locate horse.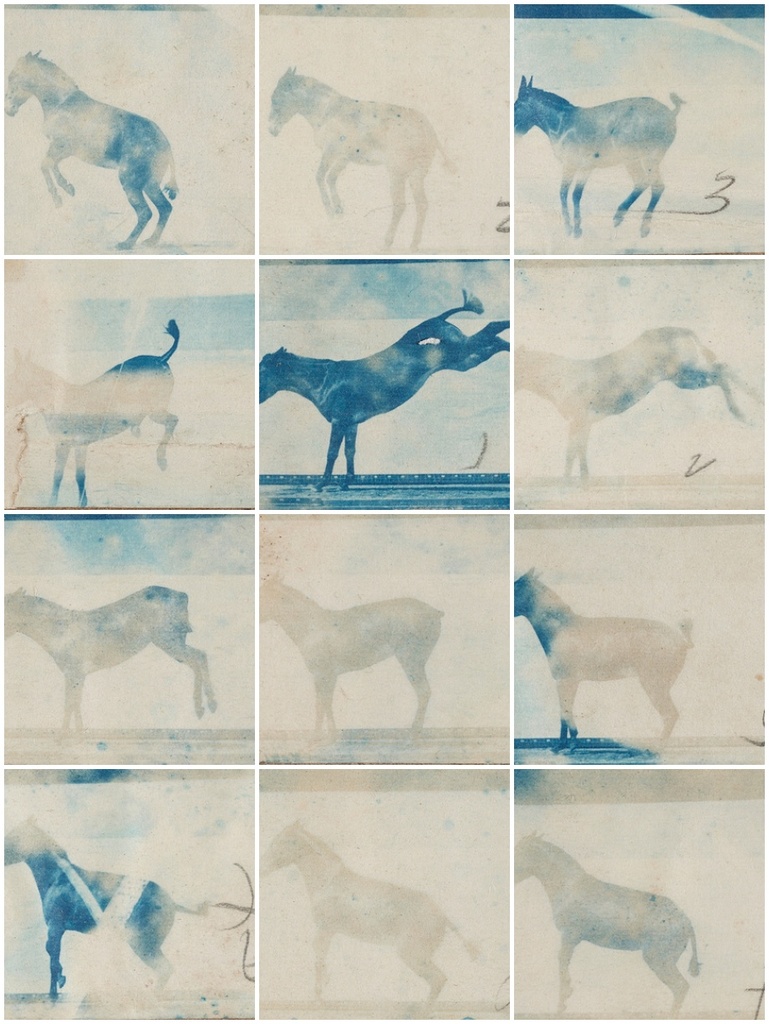
Bounding box: <box>514,326,765,479</box>.
